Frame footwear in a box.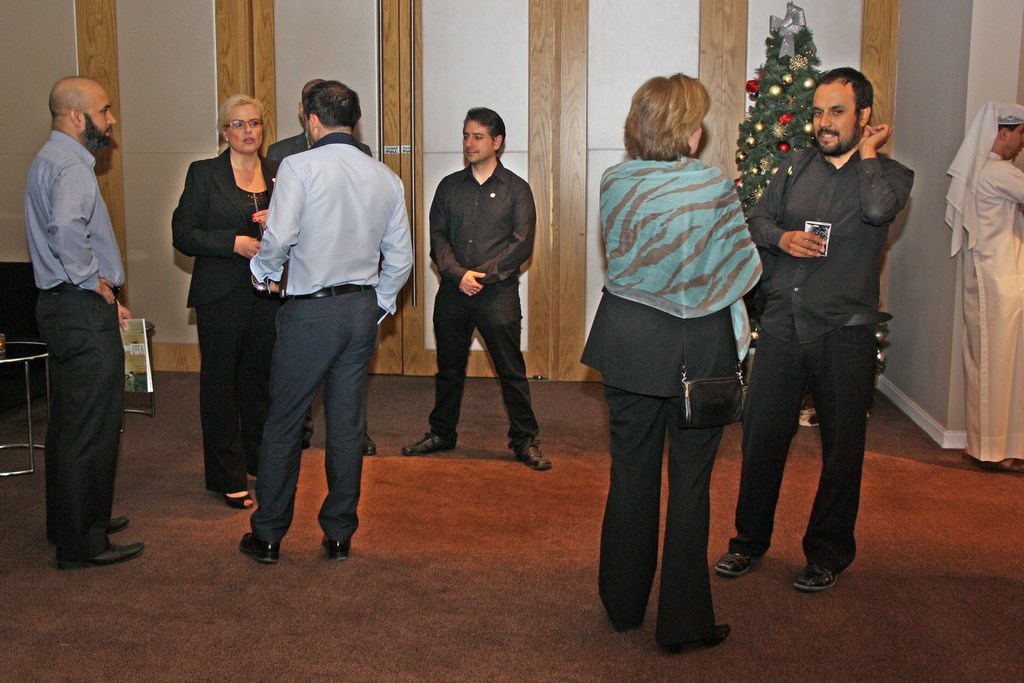
{"x1": 229, "y1": 489, "x2": 253, "y2": 508}.
